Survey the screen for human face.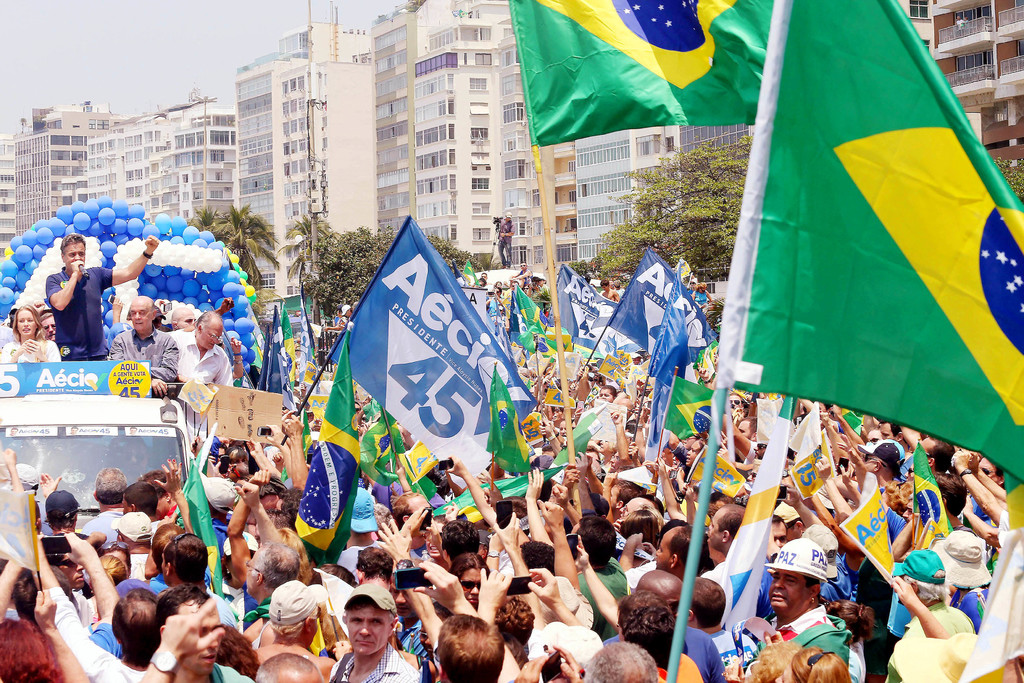
Survey found: 202/325/223/349.
